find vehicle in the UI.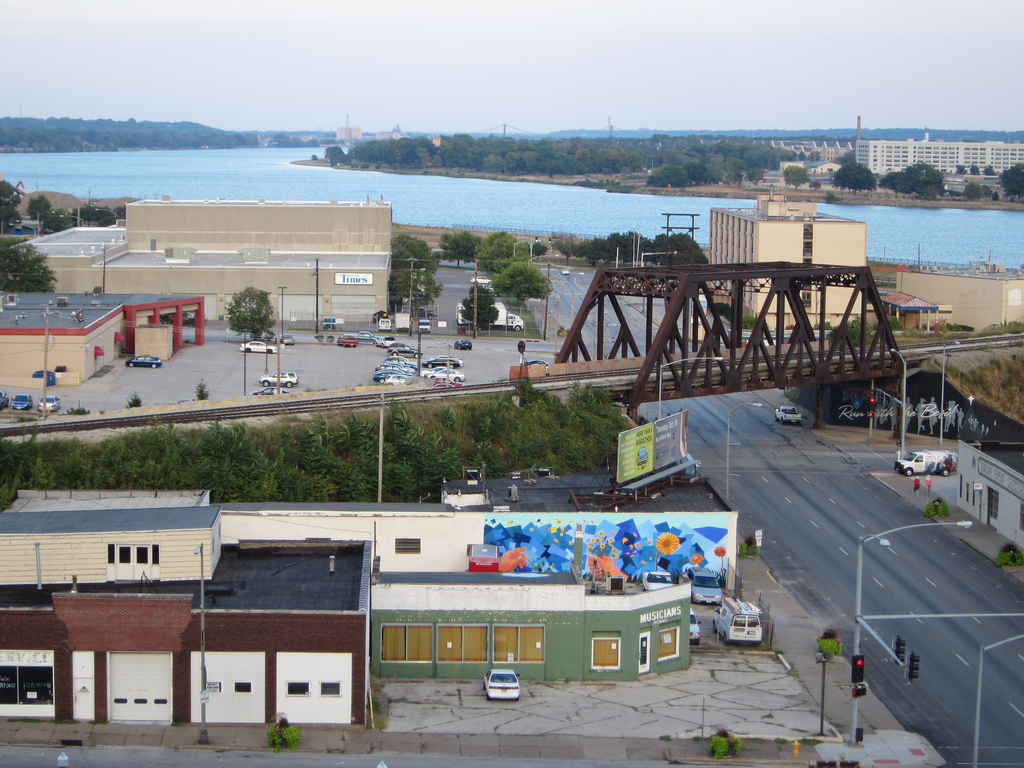
UI element at x1=356 y1=331 x2=374 y2=347.
